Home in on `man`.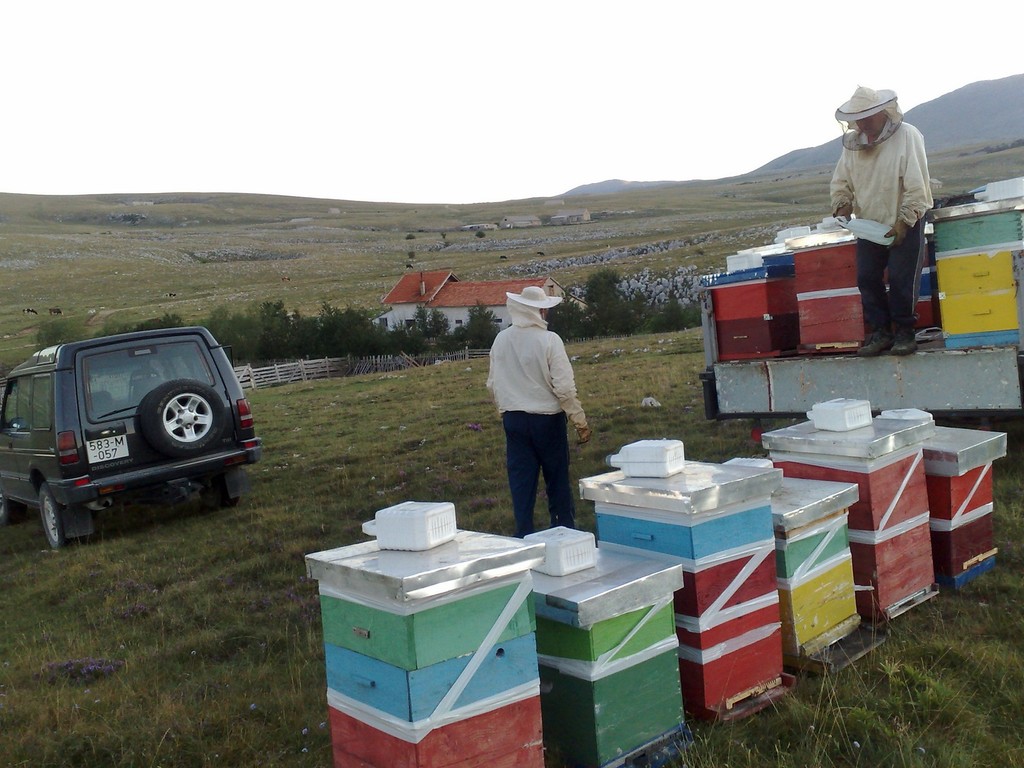
Homed in at detection(481, 279, 589, 526).
